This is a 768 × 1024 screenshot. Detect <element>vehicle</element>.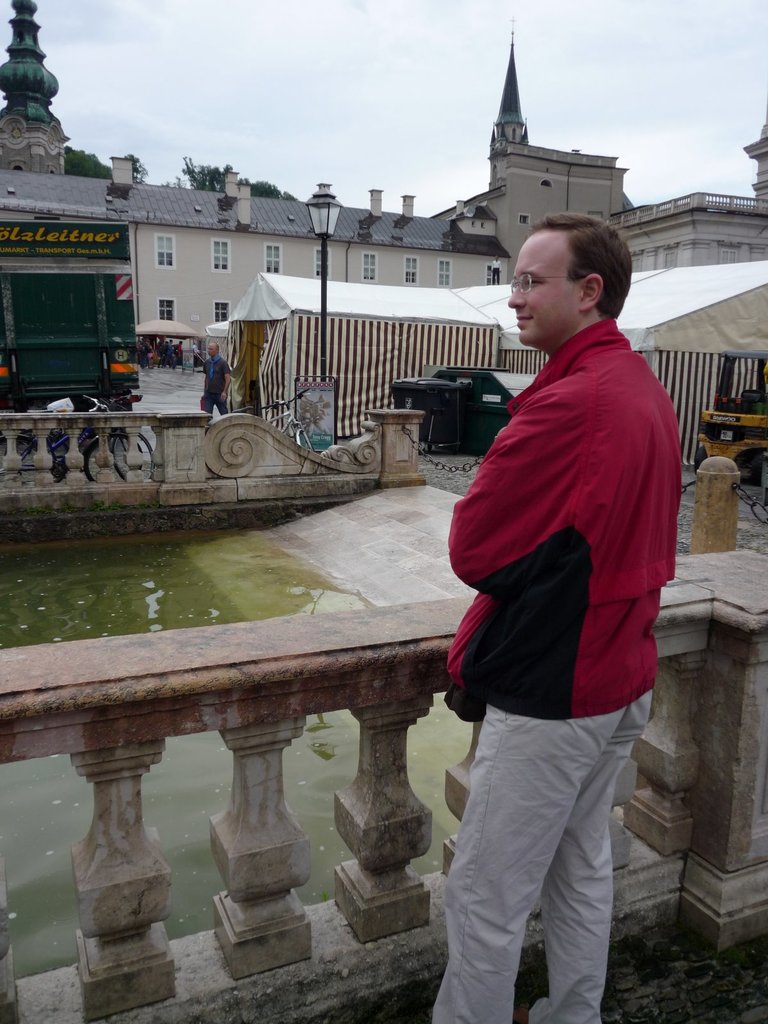
left=6, top=386, right=157, bottom=493.
